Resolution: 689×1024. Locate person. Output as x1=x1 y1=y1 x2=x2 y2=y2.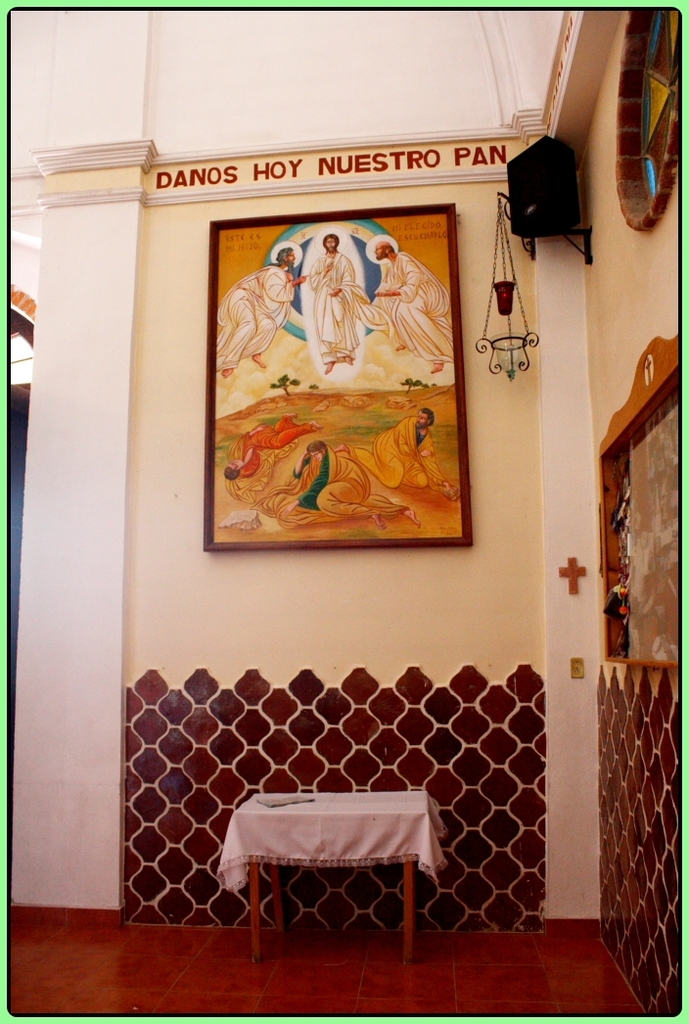
x1=360 y1=234 x2=447 y2=370.
